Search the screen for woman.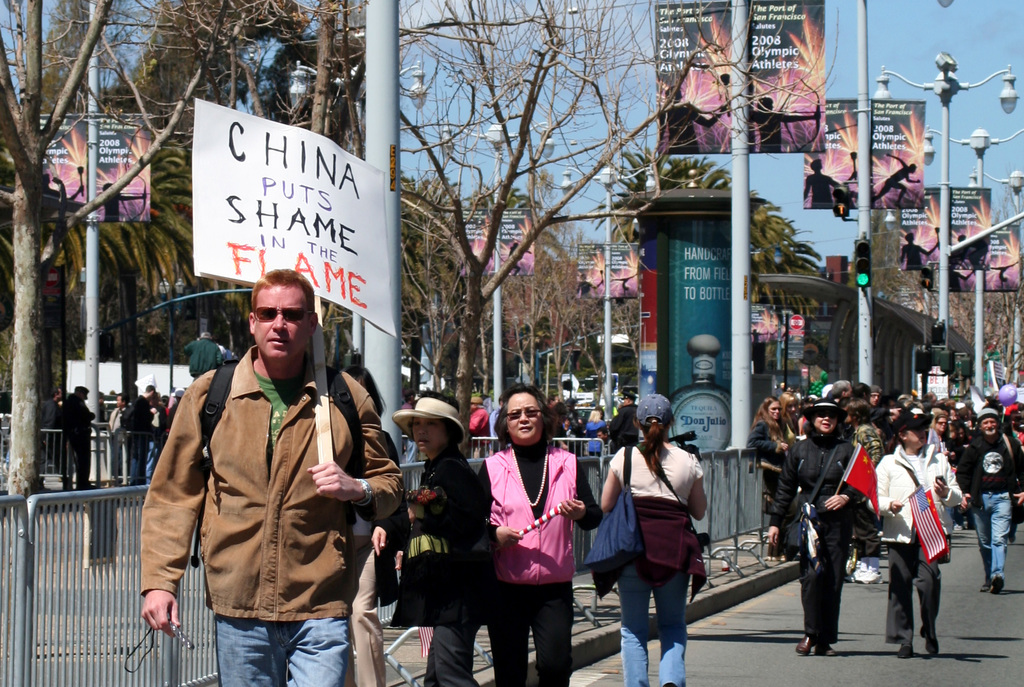
Found at x1=764 y1=399 x2=863 y2=658.
